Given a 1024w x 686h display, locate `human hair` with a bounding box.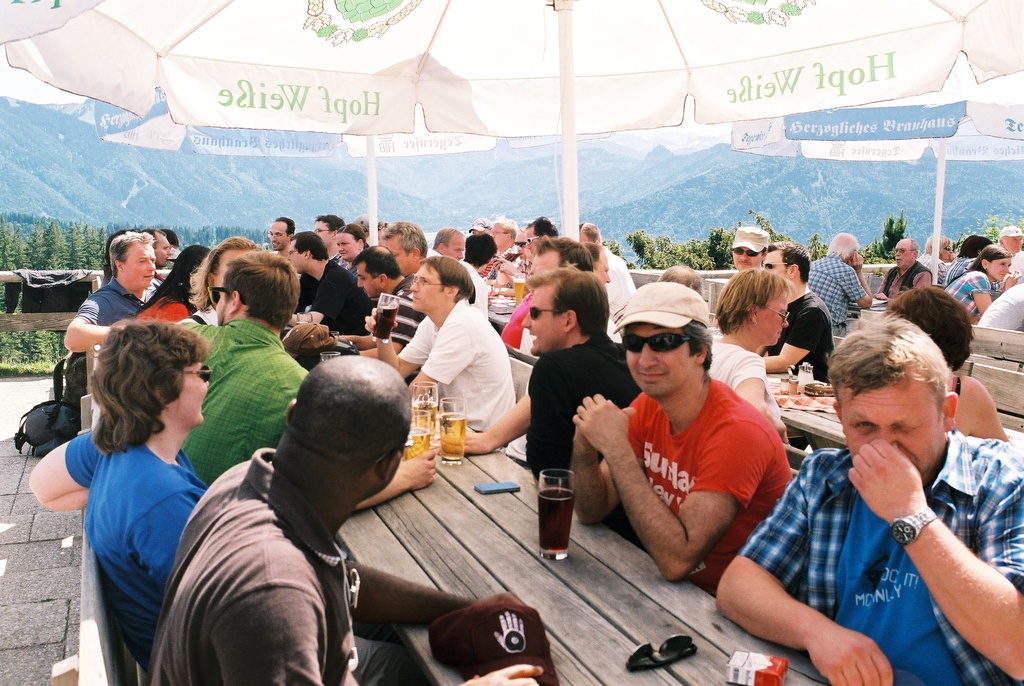
Located: <region>460, 233, 497, 266</region>.
